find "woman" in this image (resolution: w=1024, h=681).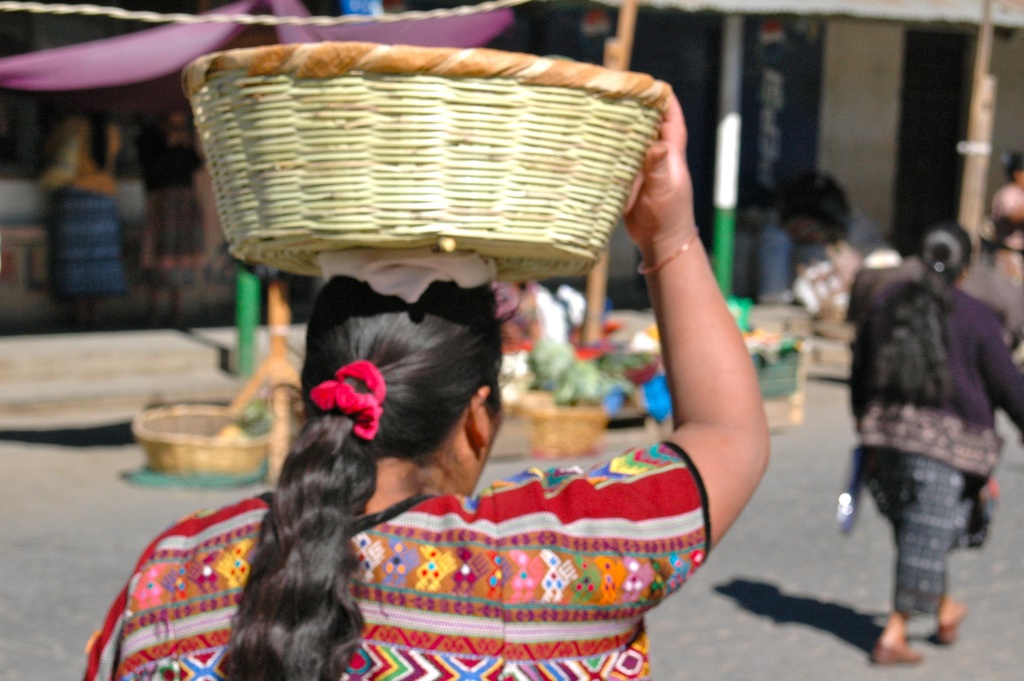
[x1=184, y1=91, x2=778, y2=676].
